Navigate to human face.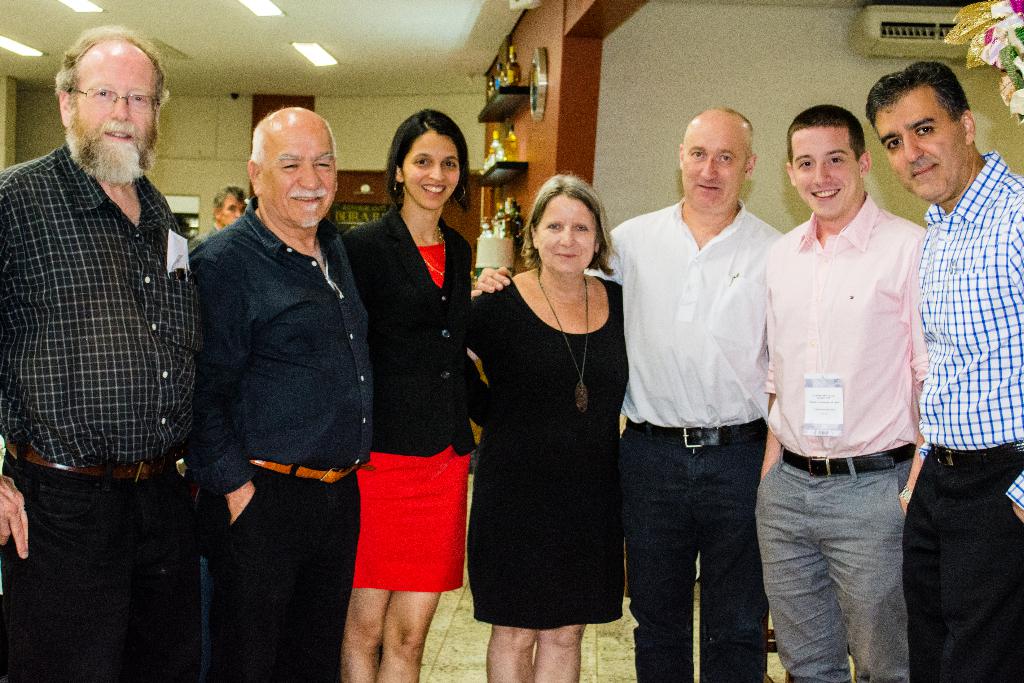
Navigation target: {"x1": 872, "y1": 83, "x2": 968, "y2": 204}.
